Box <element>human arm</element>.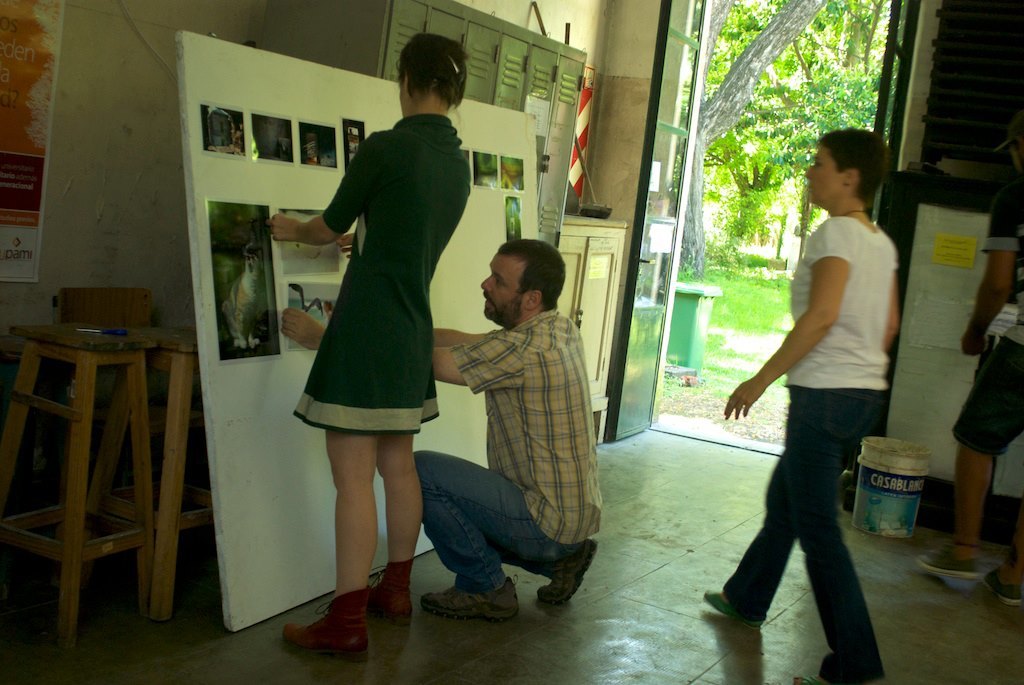
(left=280, top=305, right=519, bottom=389).
